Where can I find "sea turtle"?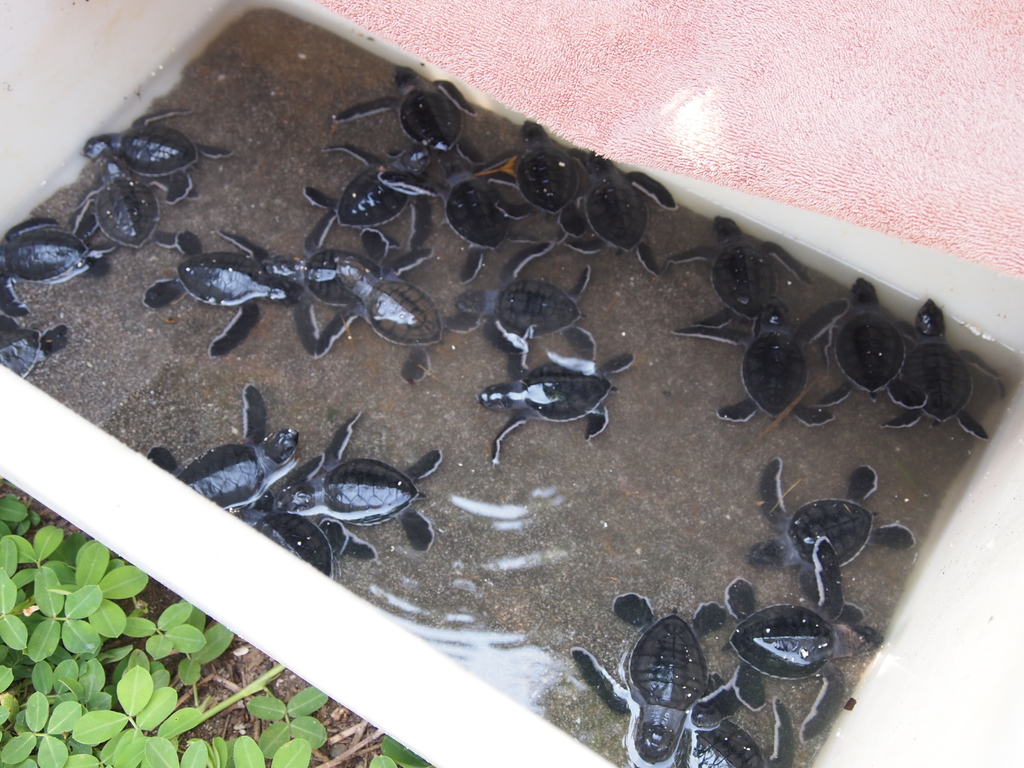
You can find it at l=674, t=678, r=809, b=765.
